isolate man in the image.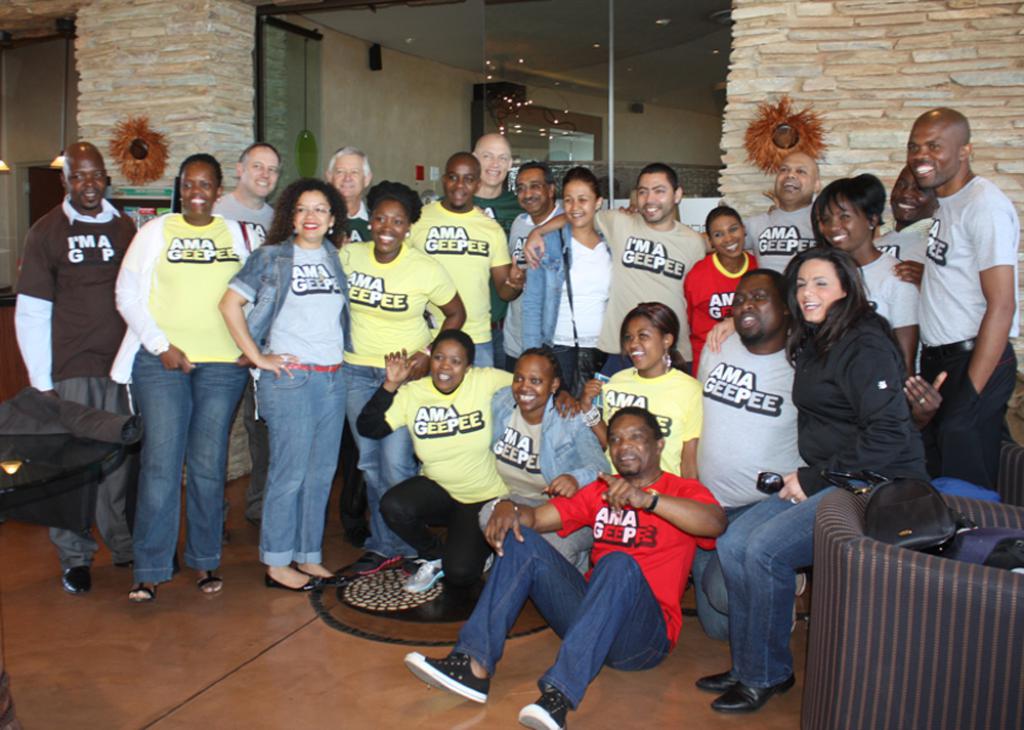
Isolated region: x1=399 y1=152 x2=527 y2=359.
